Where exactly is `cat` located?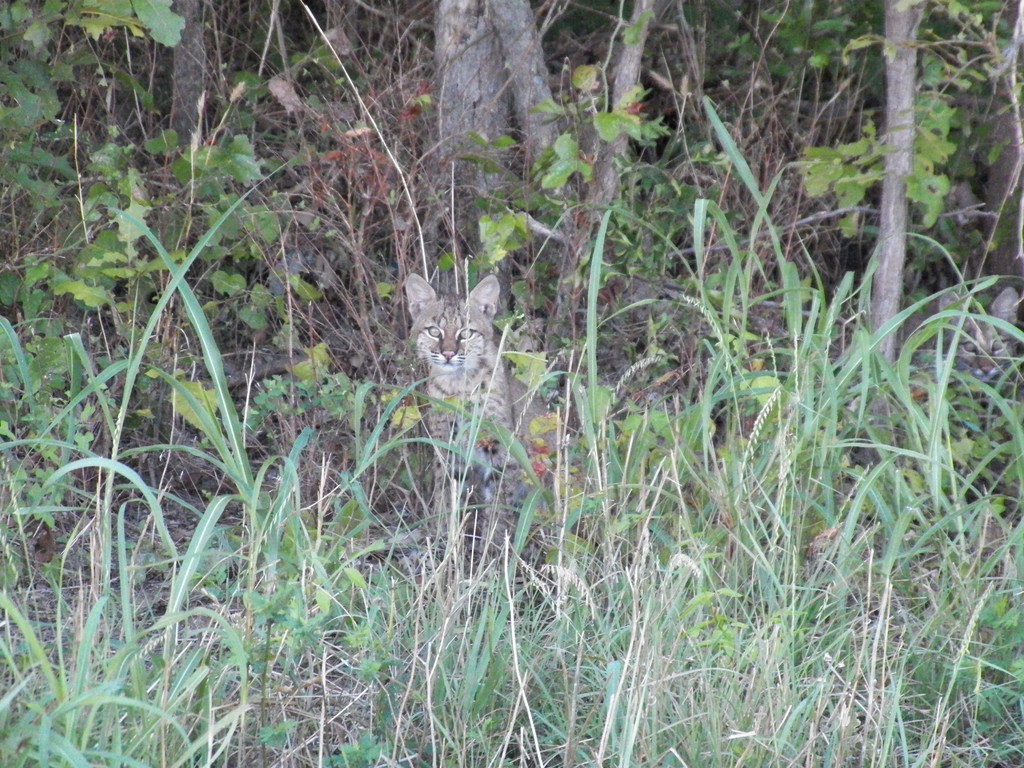
Its bounding box is box(406, 268, 555, 559).
